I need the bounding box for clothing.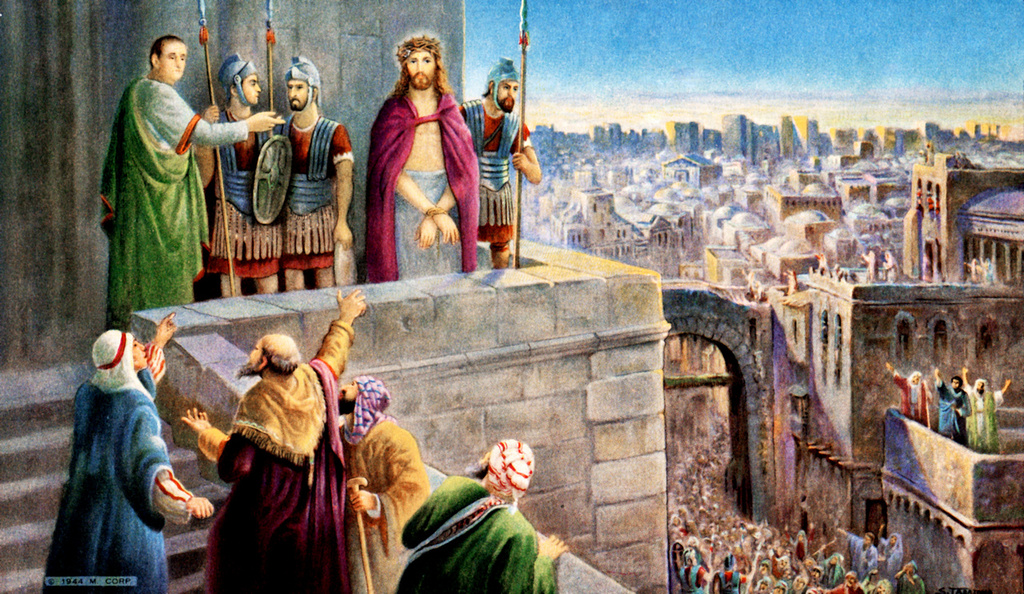
Here it is: {"left": 846, "top": 528, "right": 876, "bottom": 576}.
